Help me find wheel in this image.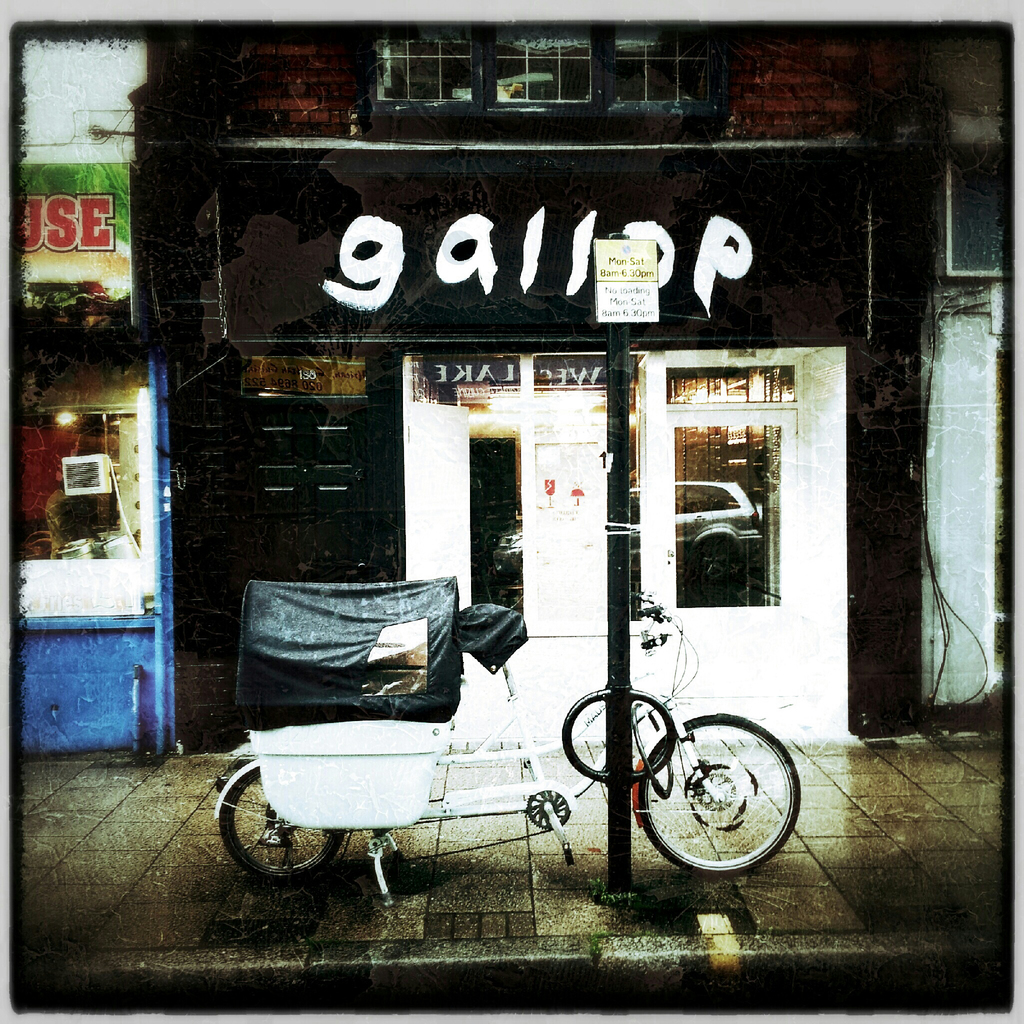
Found it: (634,709,804,872).
